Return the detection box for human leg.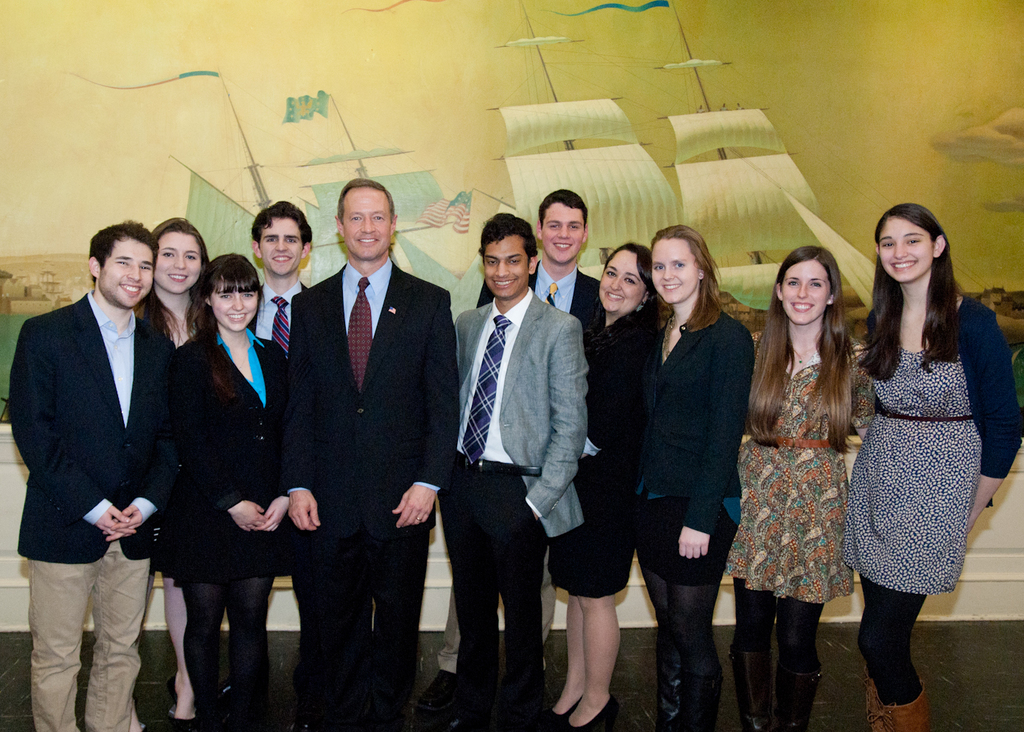
x1=777, y1=600, x2=820, y2=729.
